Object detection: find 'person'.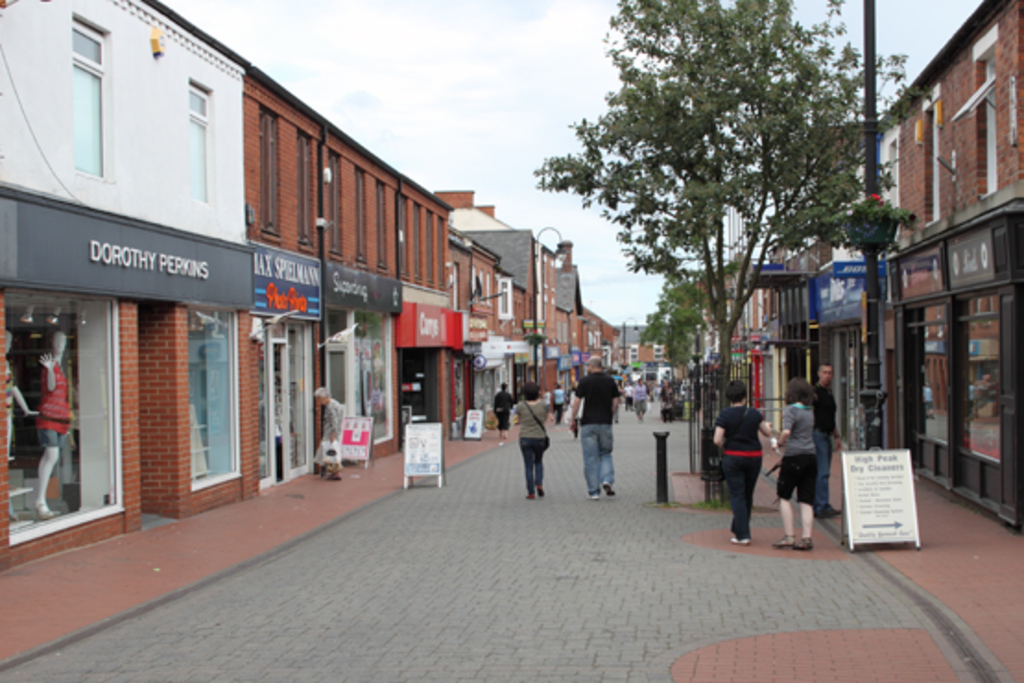
316/386/343/482.
